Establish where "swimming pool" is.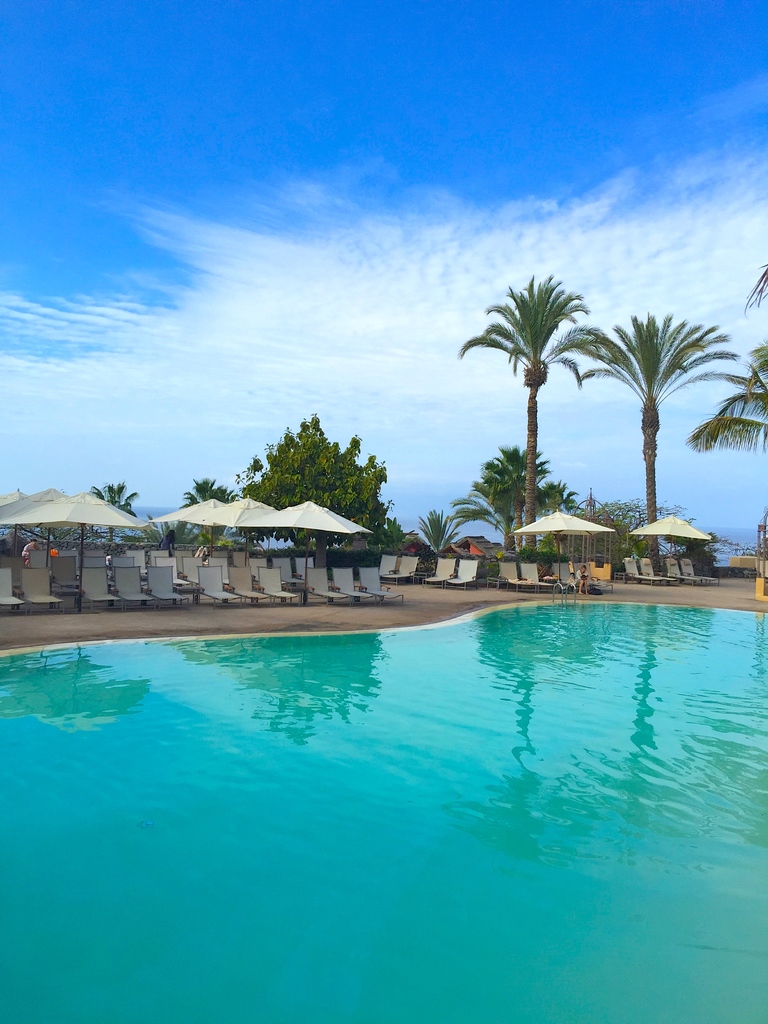
Established at (left=0, top=519, right=767, bottom=1001).
